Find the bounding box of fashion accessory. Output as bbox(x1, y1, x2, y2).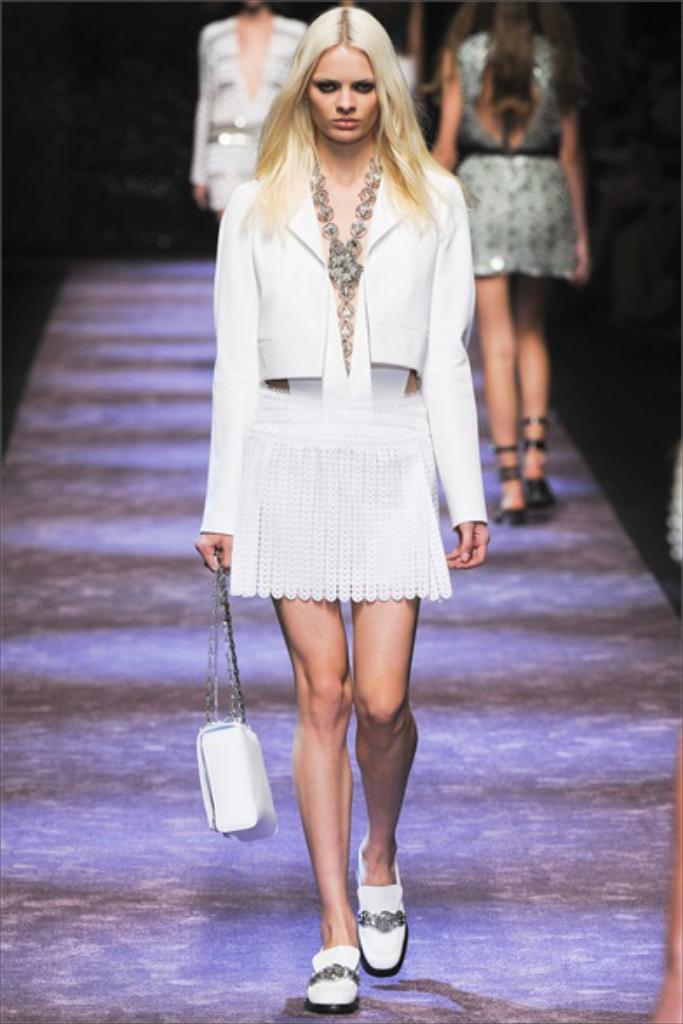
bbox(516, 416, 552, 512).
